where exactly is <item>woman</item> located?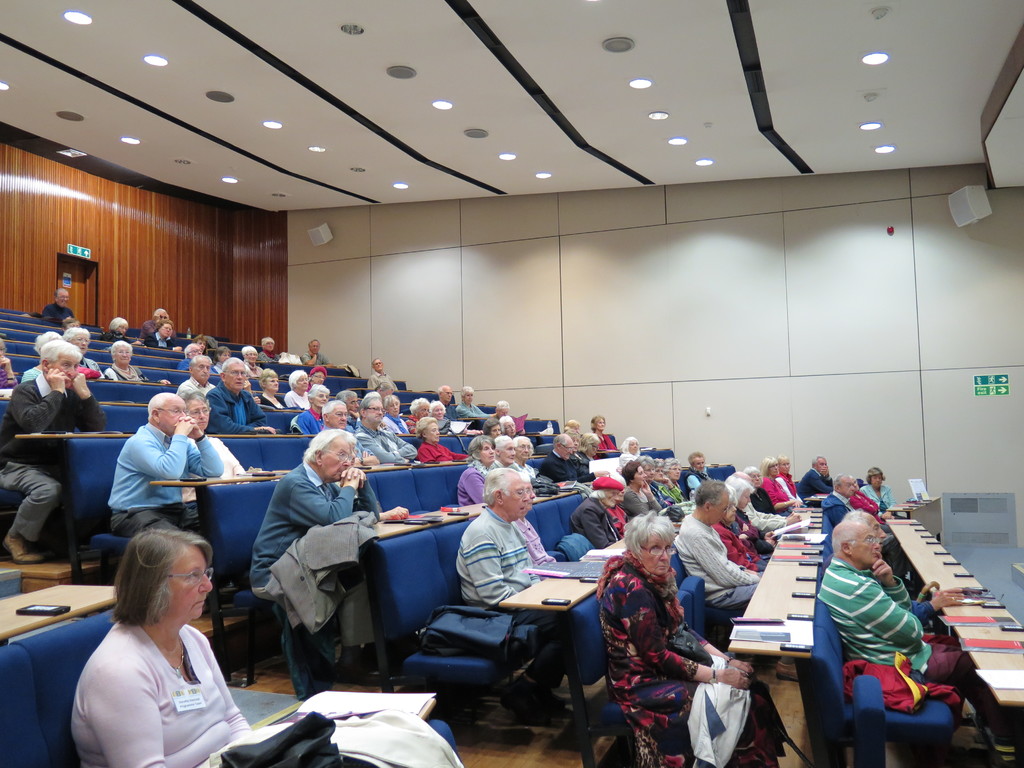
Its bounding box is {"x1": 287, "y1": 381, "x2": 330, "y2": 440}.
